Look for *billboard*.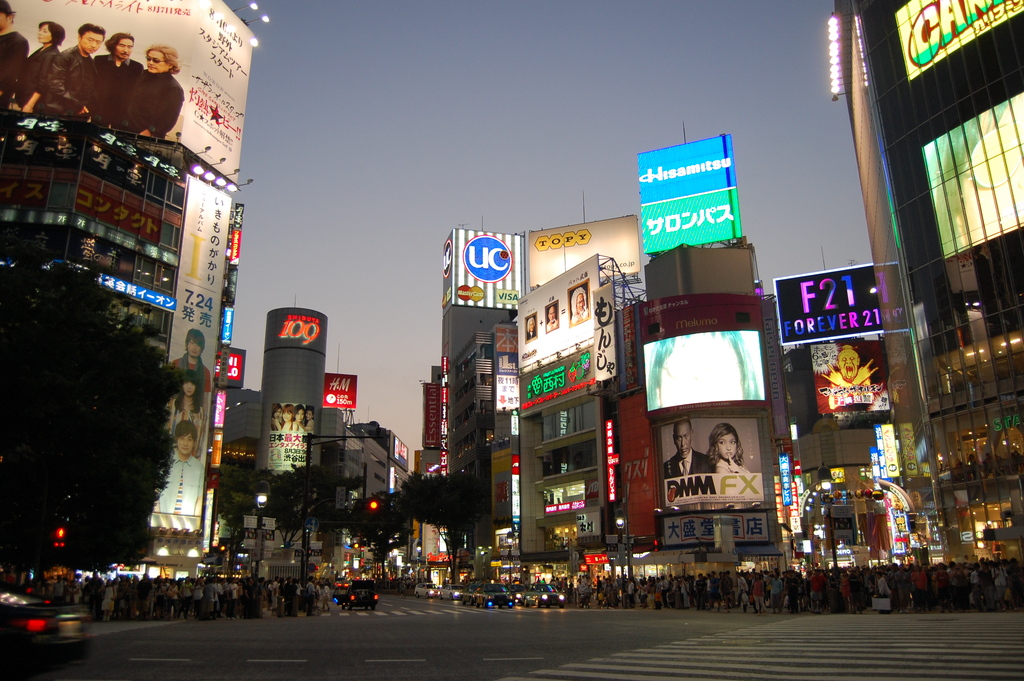
Found: locate(211, 389, 227, 426).
